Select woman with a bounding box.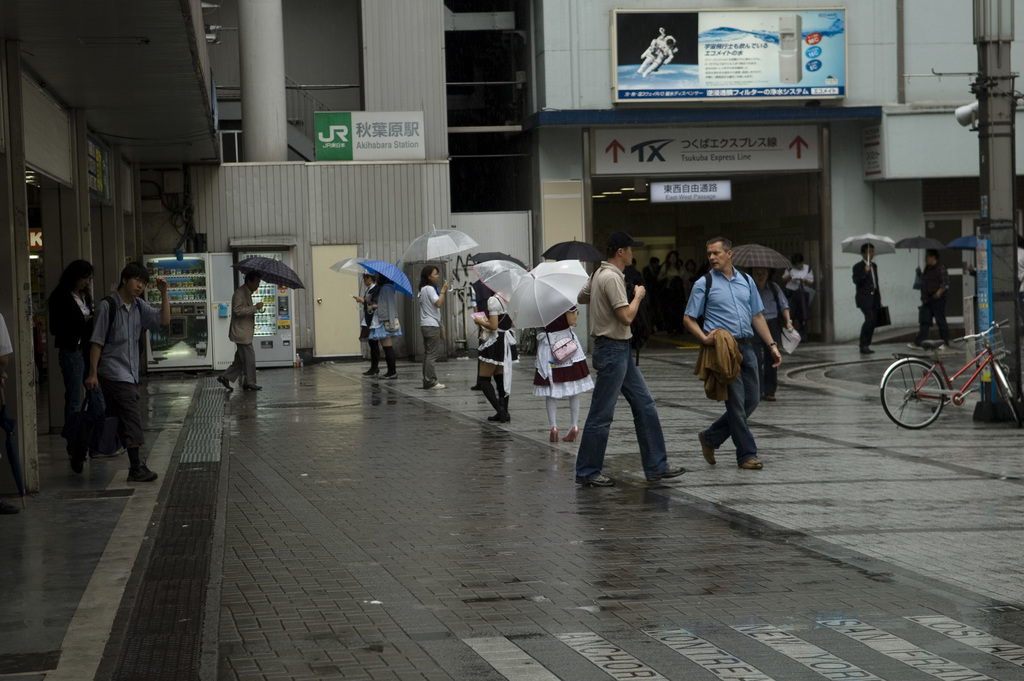
bbox(474, 286, 521, 424).
